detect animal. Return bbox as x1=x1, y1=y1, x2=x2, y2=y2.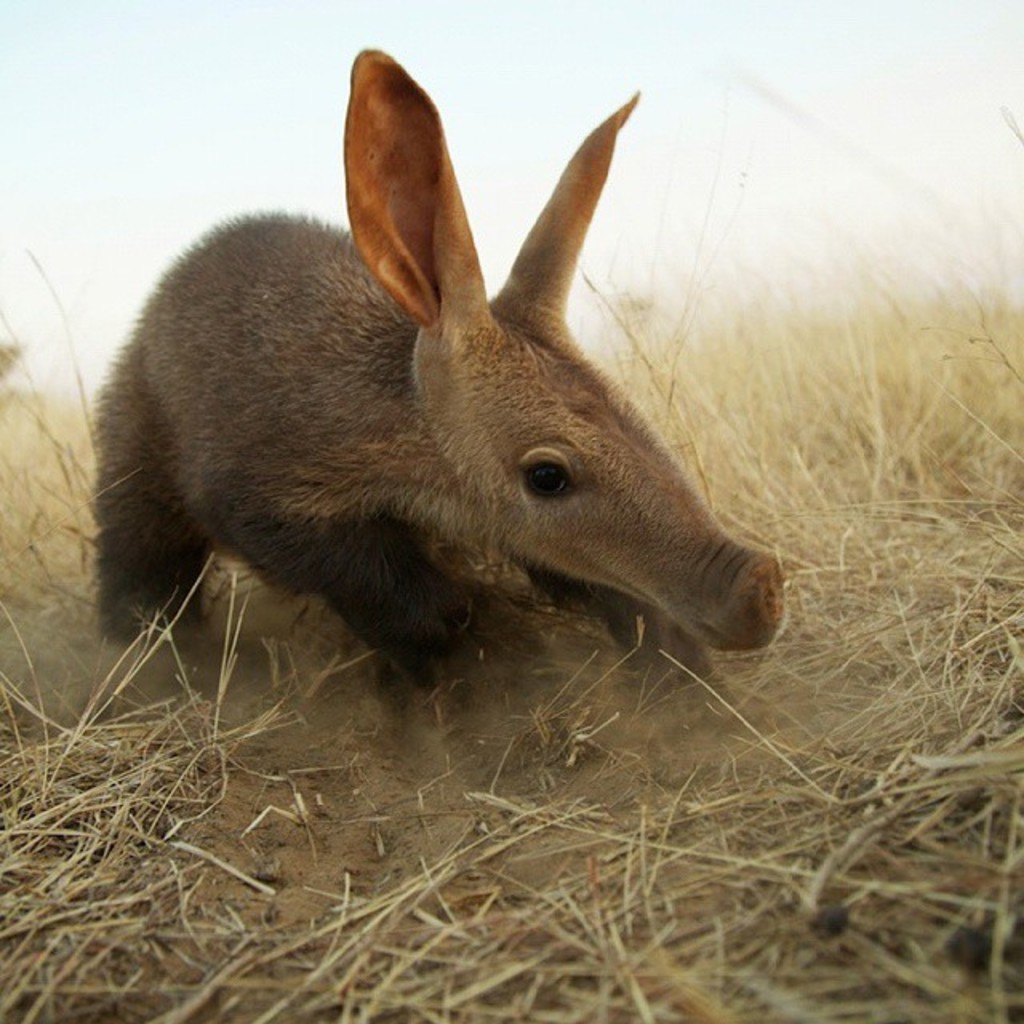
x1=91, y1=51, x2=787, y2=720.
